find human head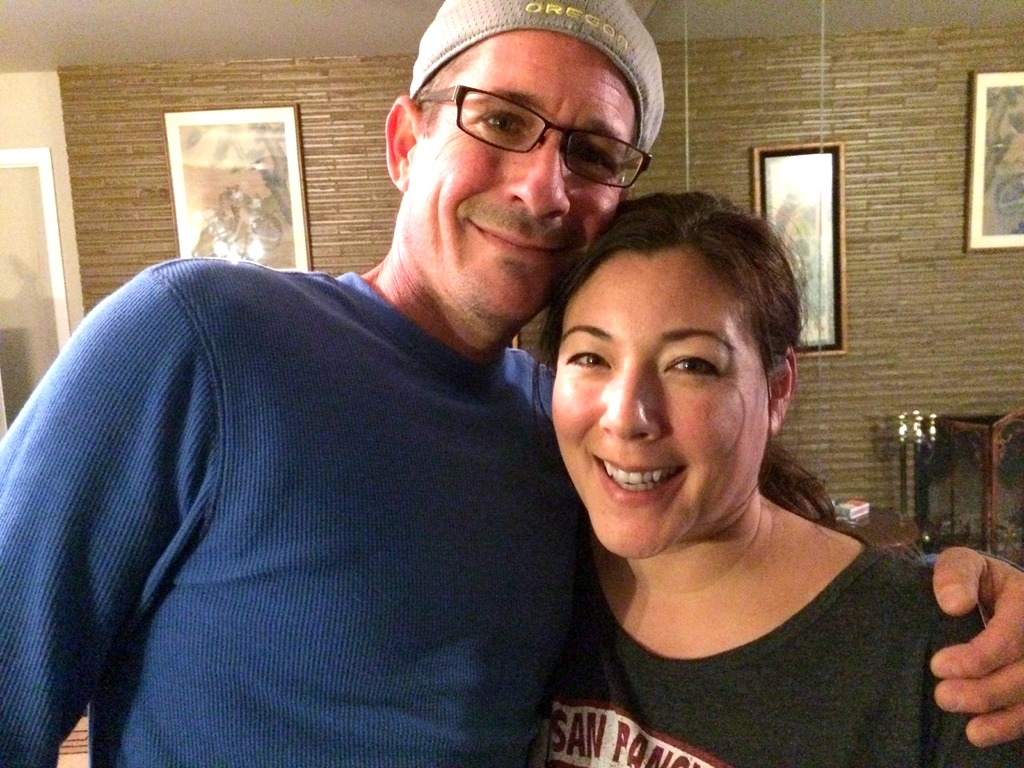
<box>374,2,680,303</box>
